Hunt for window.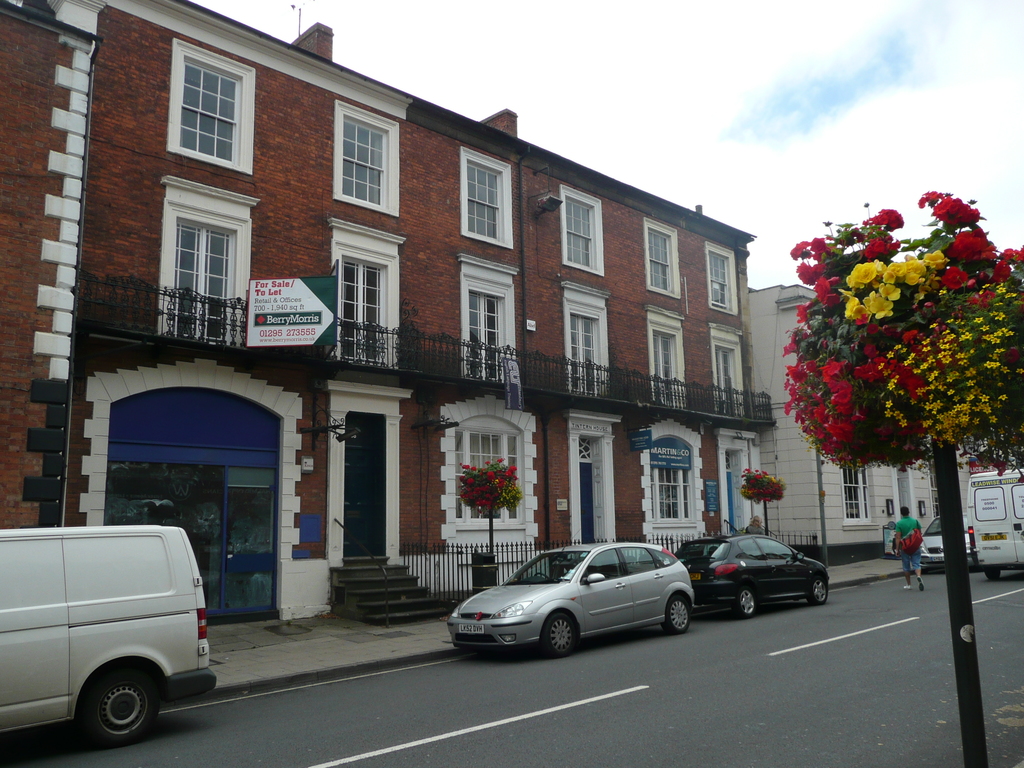
Hunted down at [323, 219, 406, 381].
